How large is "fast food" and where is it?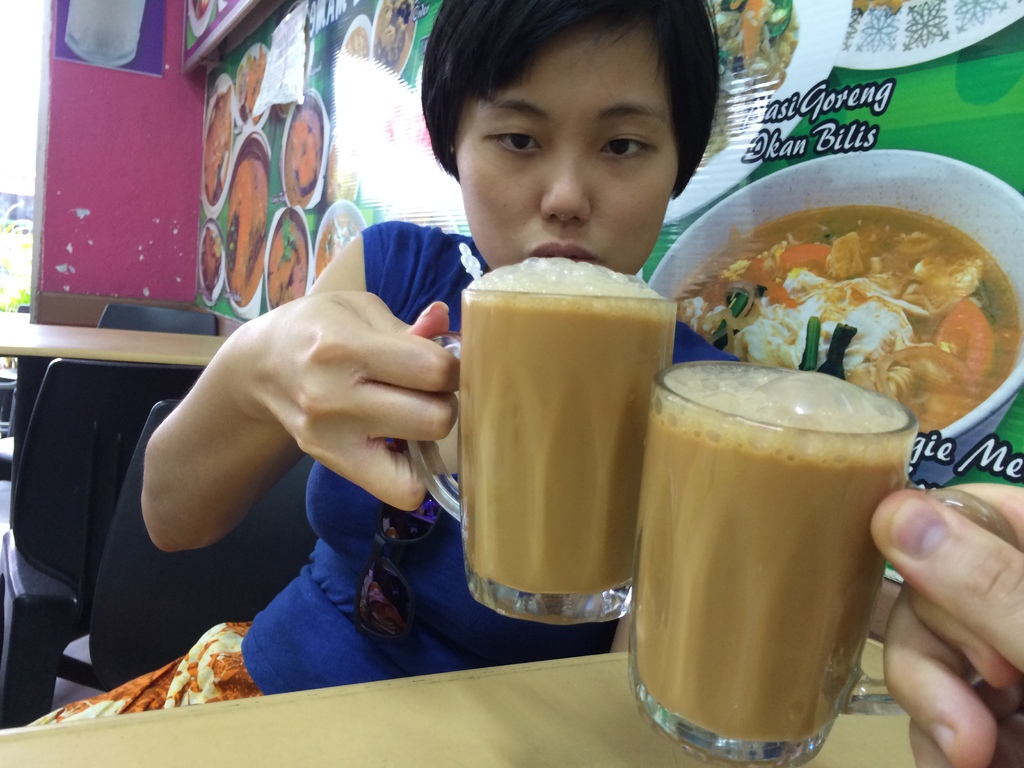
Bounding box: BBox(316, 202, 362, 280).
